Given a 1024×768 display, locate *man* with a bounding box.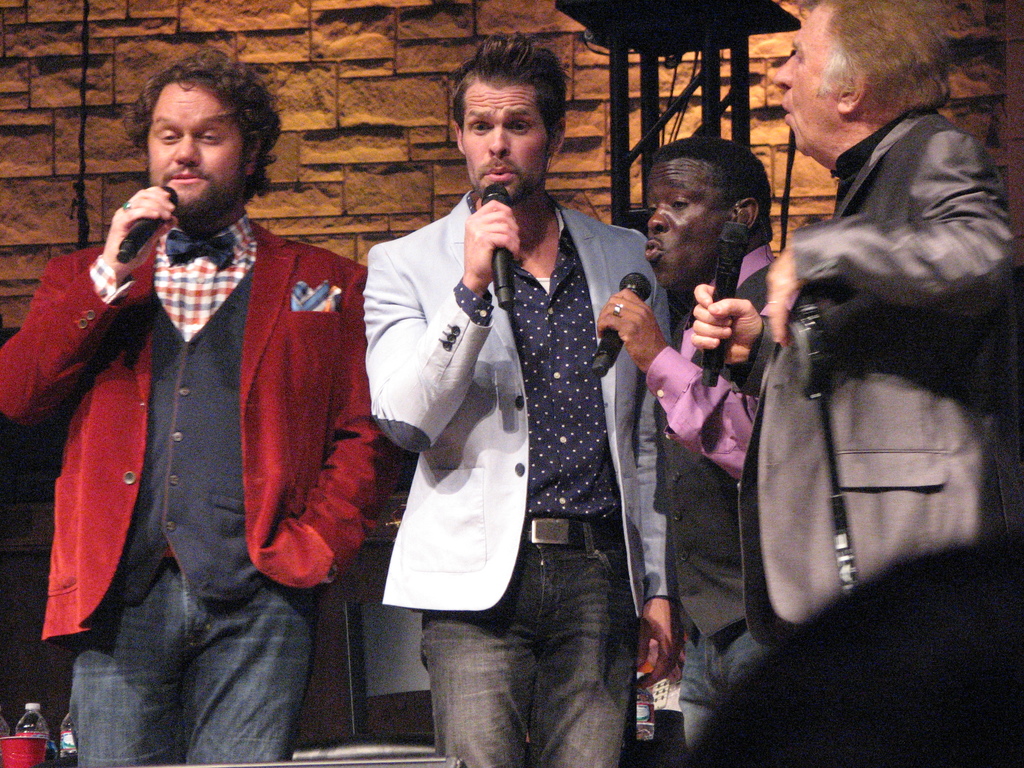
Located: crop(43, 49, 401, 745).
